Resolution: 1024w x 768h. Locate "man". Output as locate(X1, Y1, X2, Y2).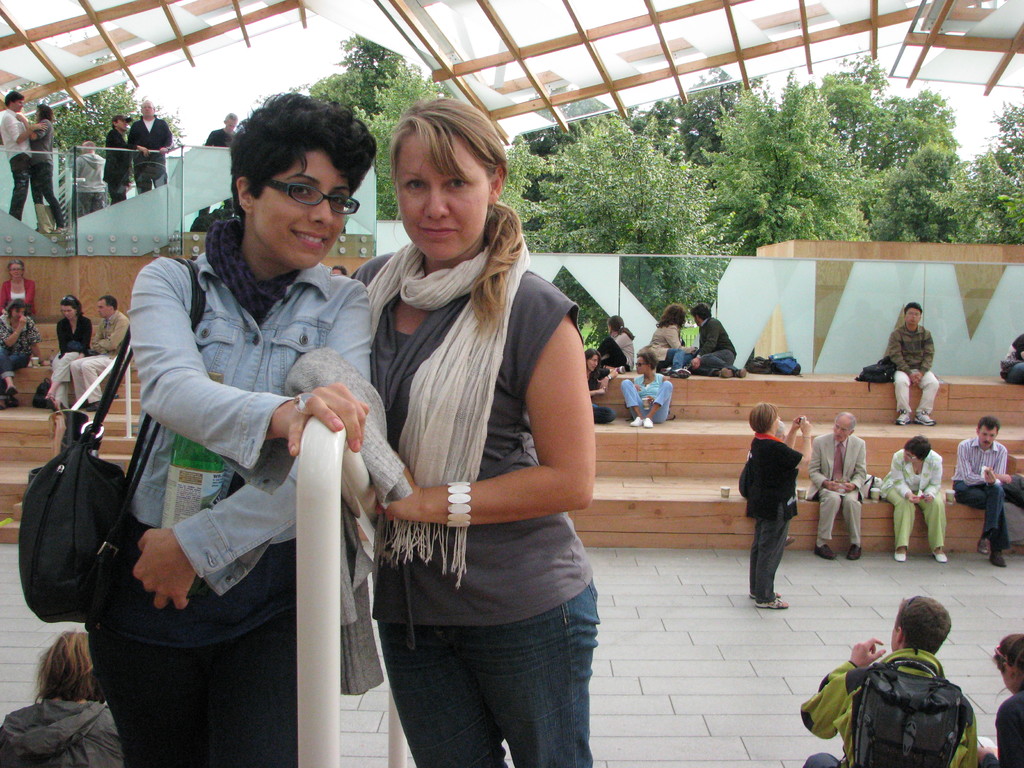
locate(205, 108, 241, 150).
